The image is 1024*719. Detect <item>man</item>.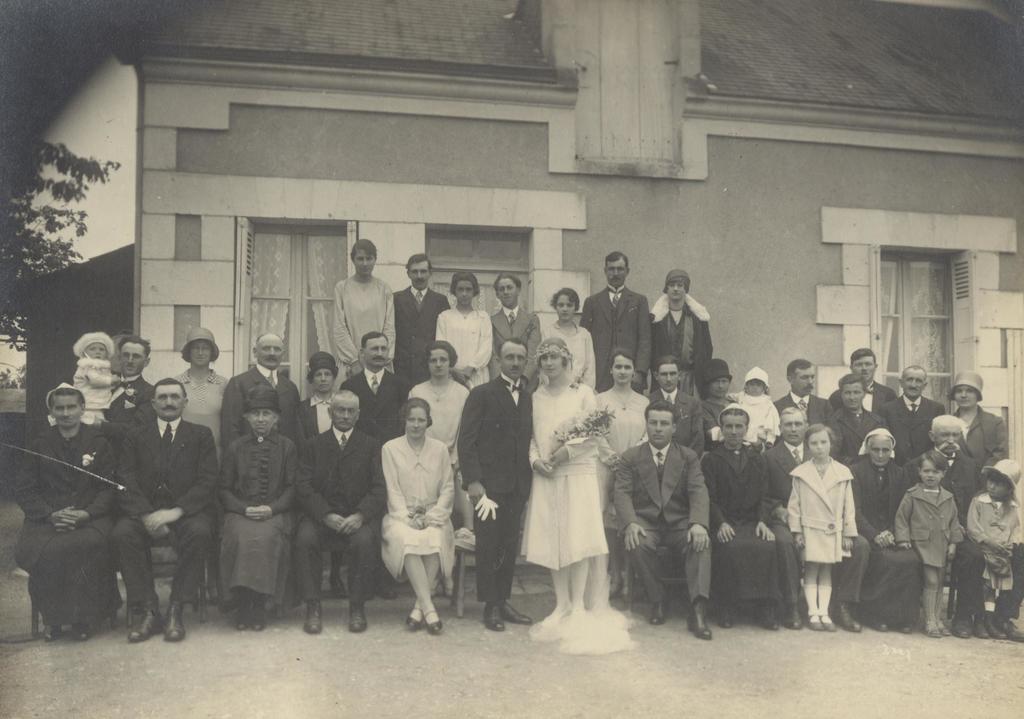
Detection: BBox(492, 279, 541, 378).
